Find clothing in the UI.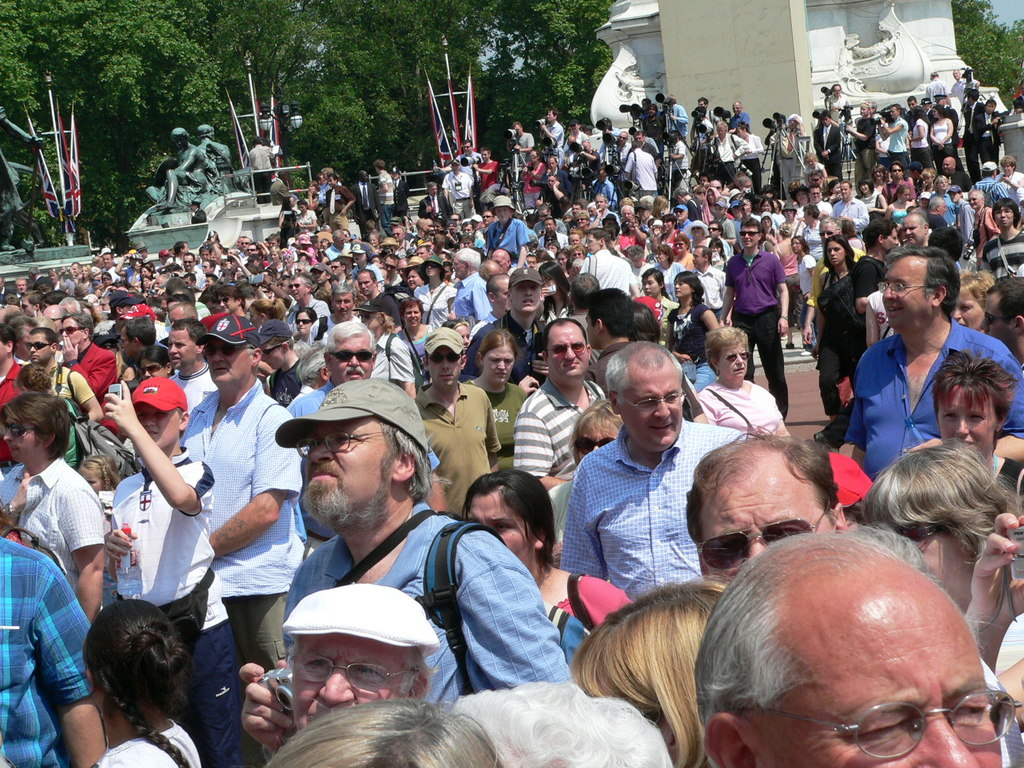
UI element at (left=958, top=193, right=977, bottom=246).
